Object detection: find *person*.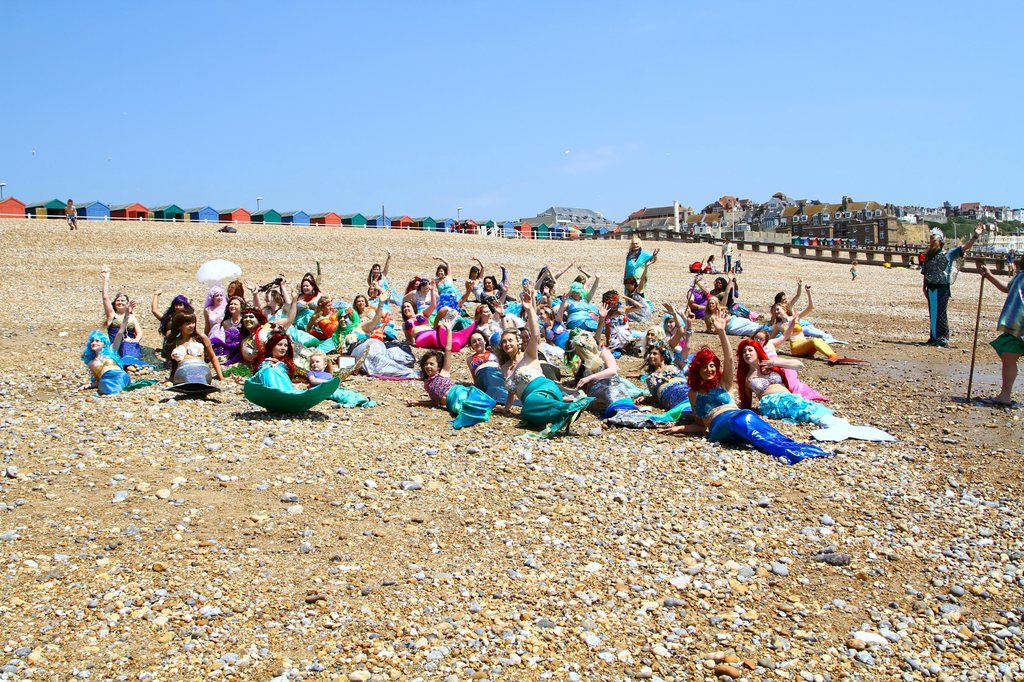
{"x1": 148, "y1": 284, "x2": 192, "y2": 355}.
